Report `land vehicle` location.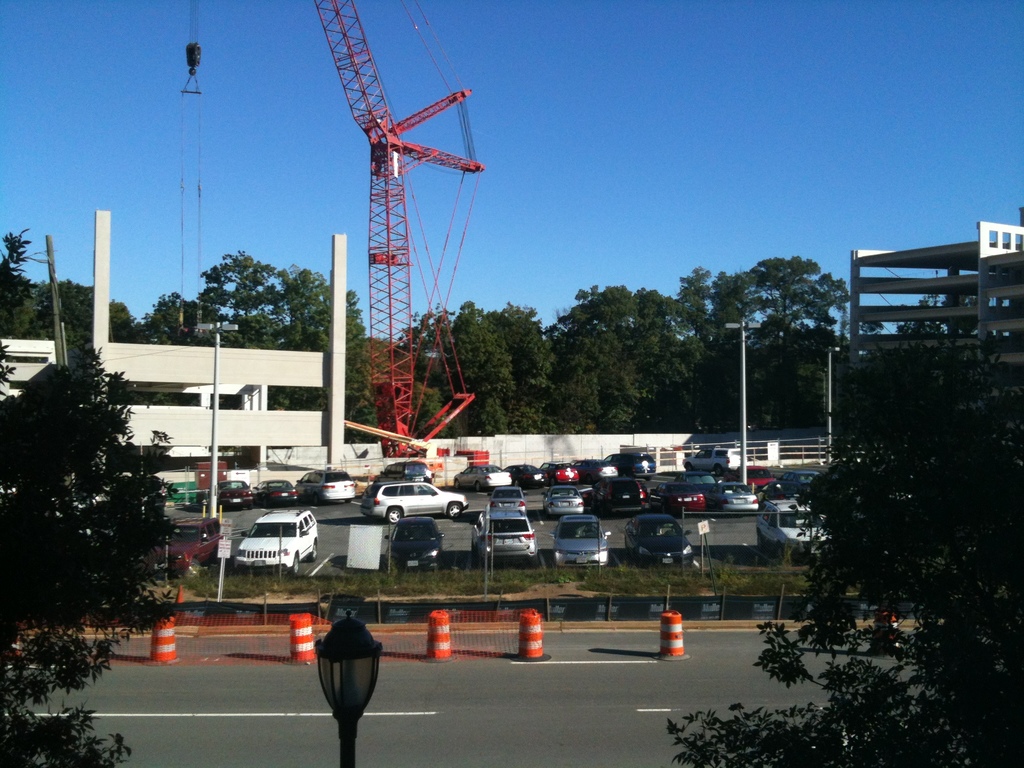
Report: 675 473 723 489.
